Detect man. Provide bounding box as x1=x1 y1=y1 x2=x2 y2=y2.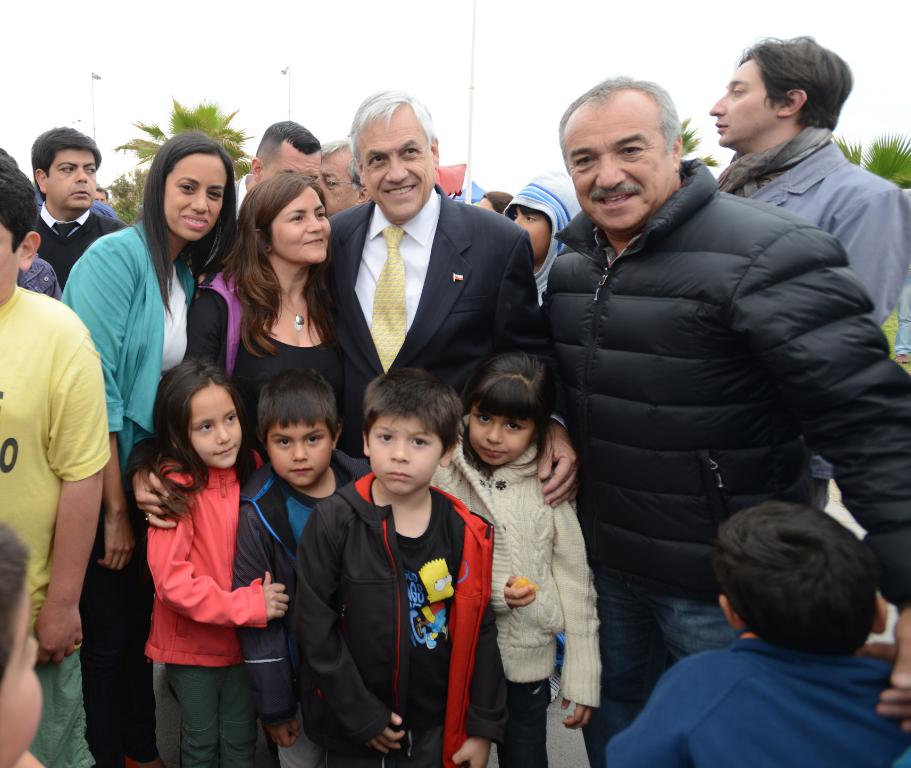
x1=501 y1=169 x2=584 y2=308.
